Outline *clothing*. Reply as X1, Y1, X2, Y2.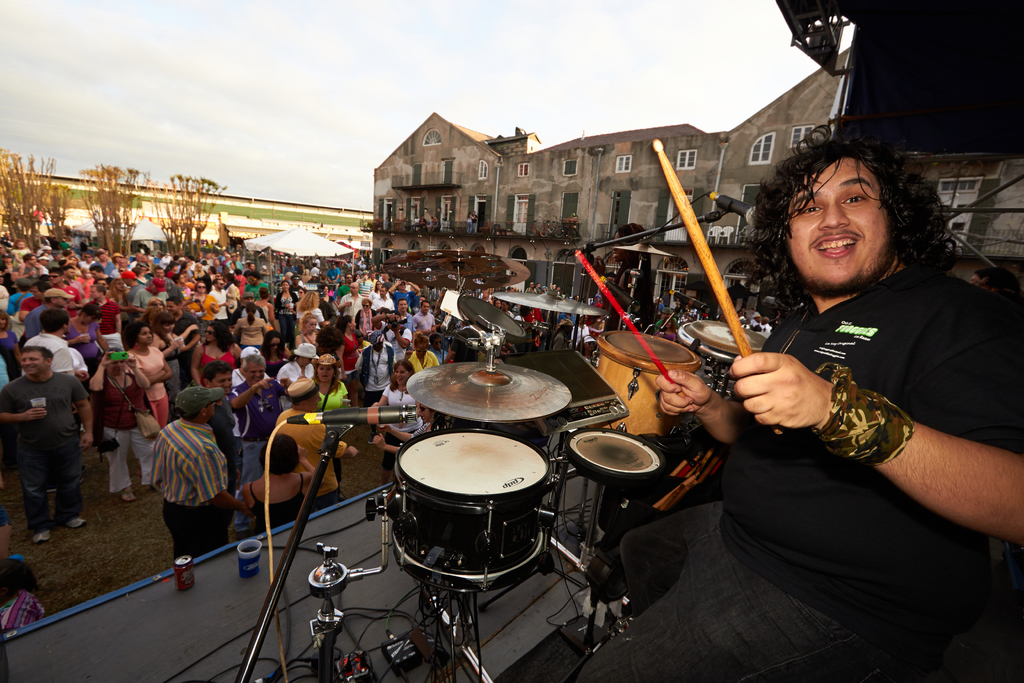
273, 355, 317, 415.
